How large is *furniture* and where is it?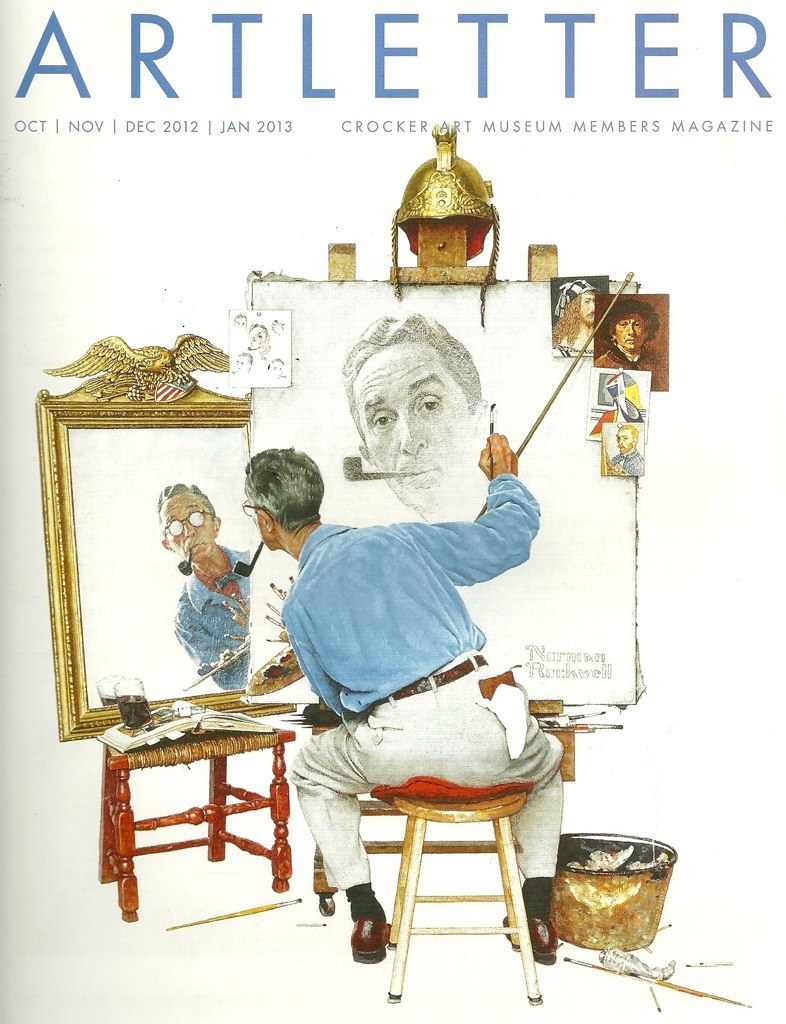
Bounding box: left=99, top=725, right=303, bottom=923.
